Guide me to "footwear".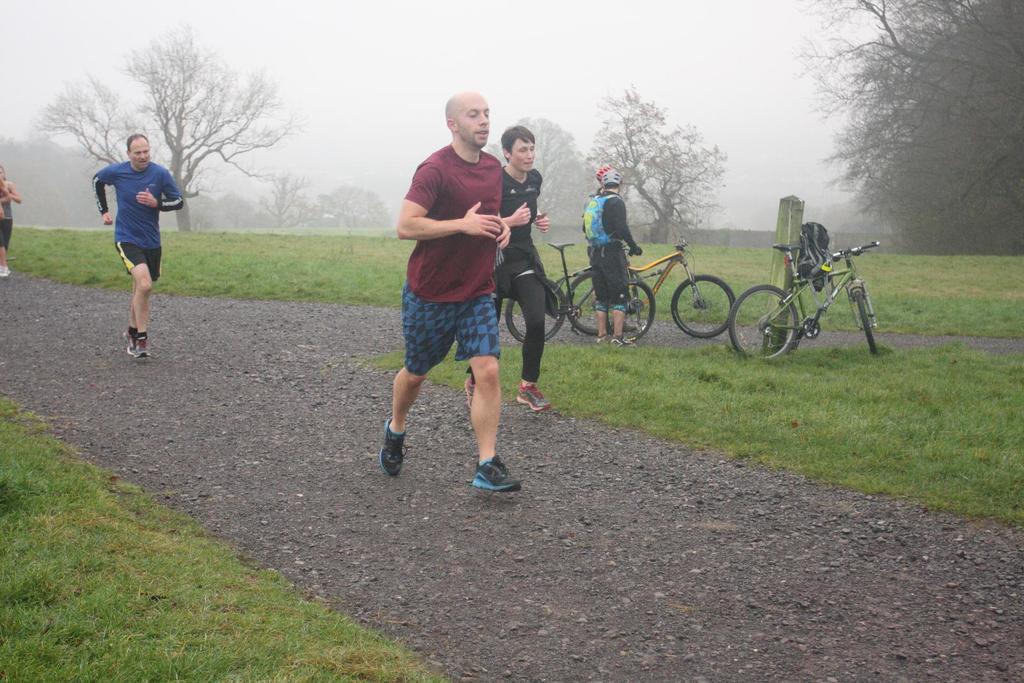
Guidance: box=[509, 379, 548, 412].
